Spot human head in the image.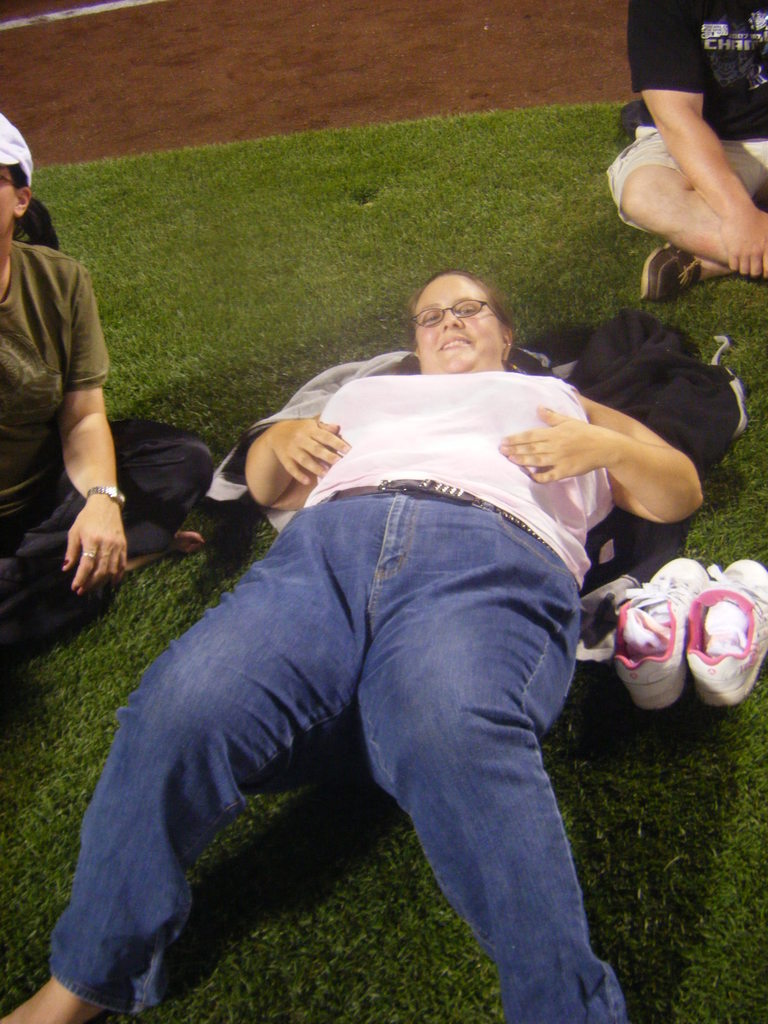
human head found at x1=409 y1=265 x2=525 y2=351.
